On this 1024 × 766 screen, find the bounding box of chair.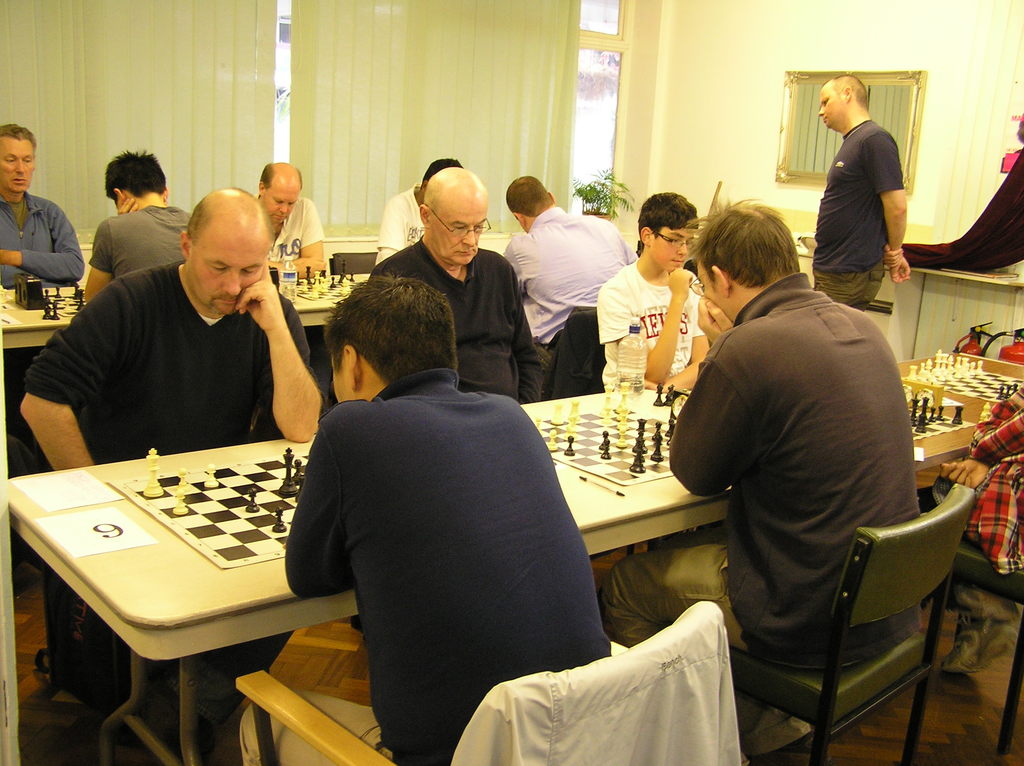
Bounding box: {"x1": 659, "y1": 483, "x2": 973, "y2": 765}.
